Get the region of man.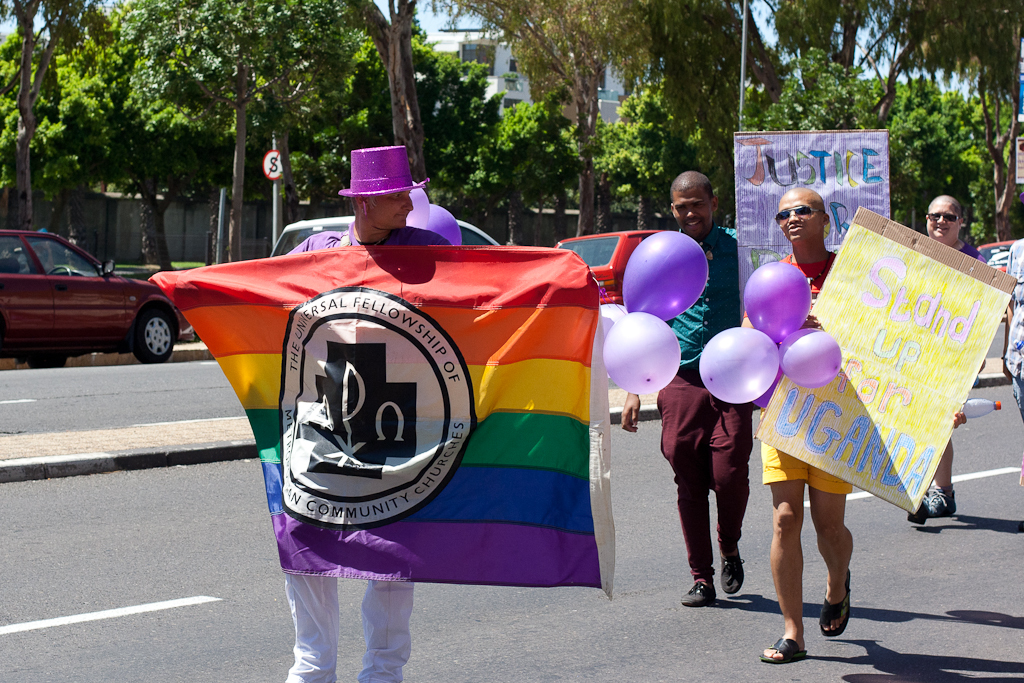
<bbox>617, 169, 744, 608</bbox>.
